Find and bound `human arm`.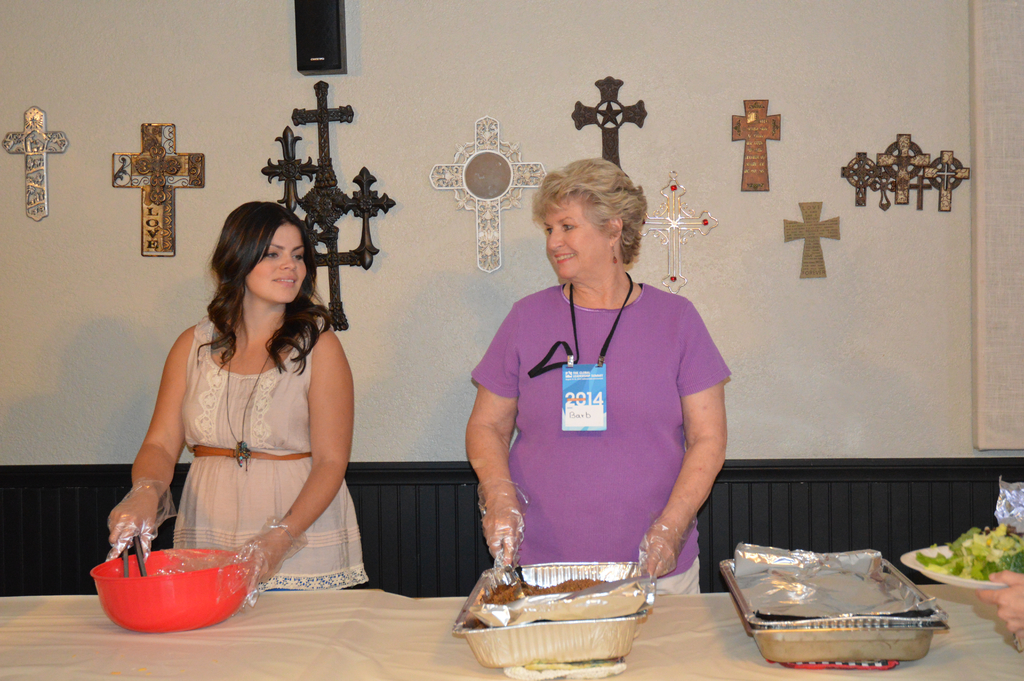
Bound: l=212, t=326, r=361, b=598.
